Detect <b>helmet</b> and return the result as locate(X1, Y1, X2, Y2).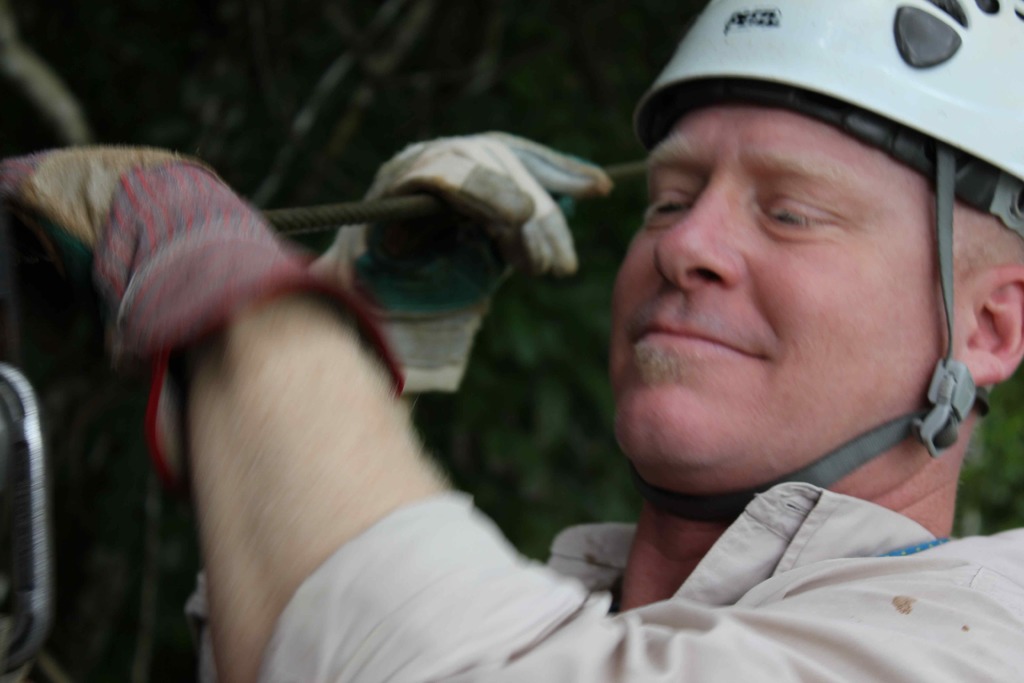
locate(618, 0, 1014, 448).
